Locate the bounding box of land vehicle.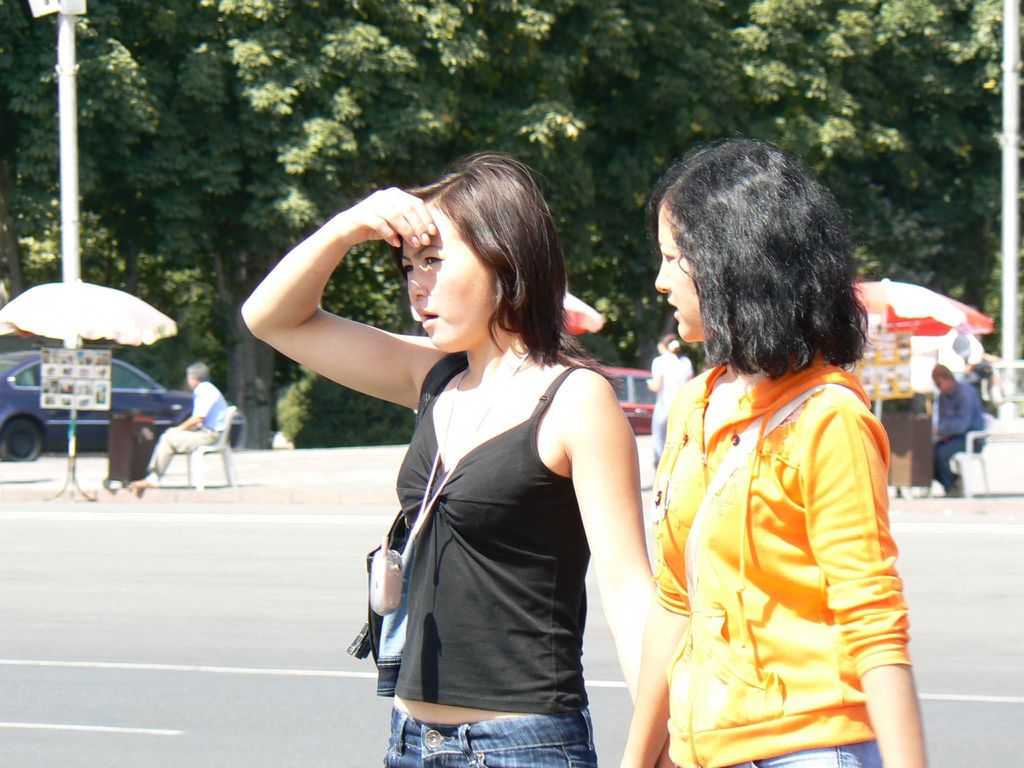
Bounding box: {"x1": 989, "y1": 361, "x2": 1023, "y2": 419}.
